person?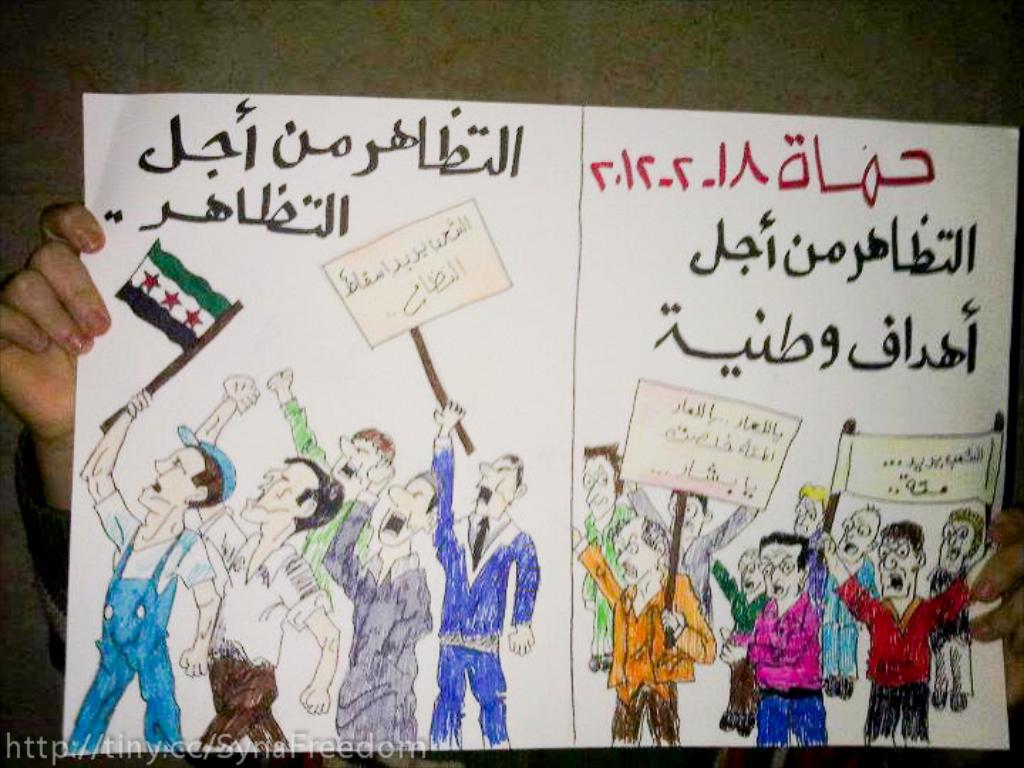
{"x1": 819, "y1": 519, "x2": 997, "y2": 742}
